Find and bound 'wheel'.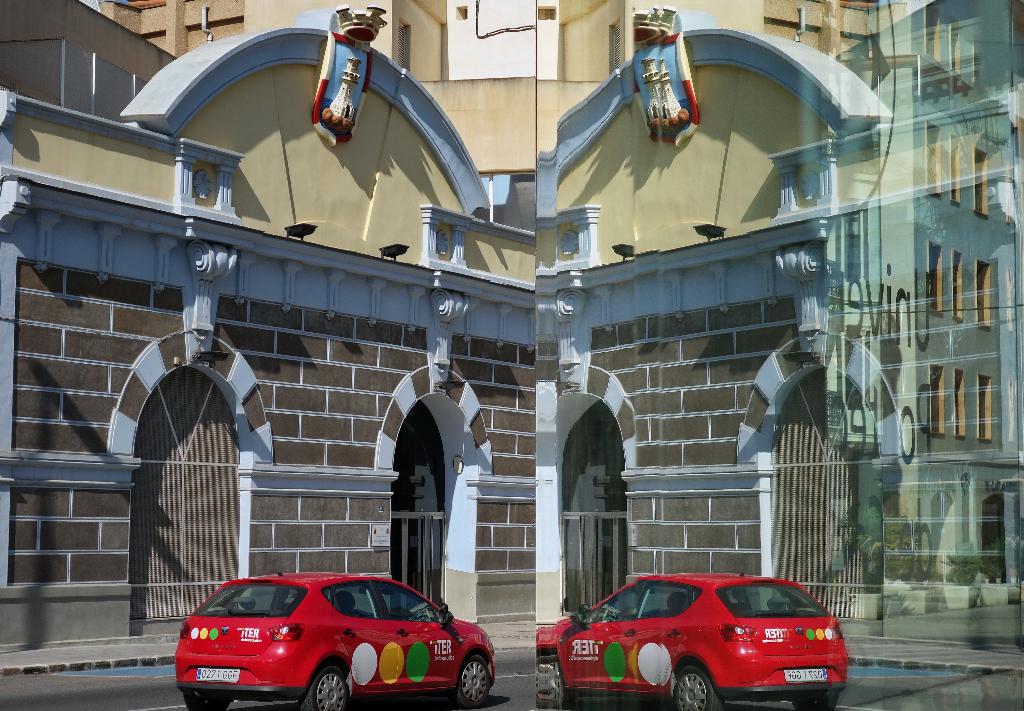
Bound: (x1=791, y1=691, x2=837, y2=710).
